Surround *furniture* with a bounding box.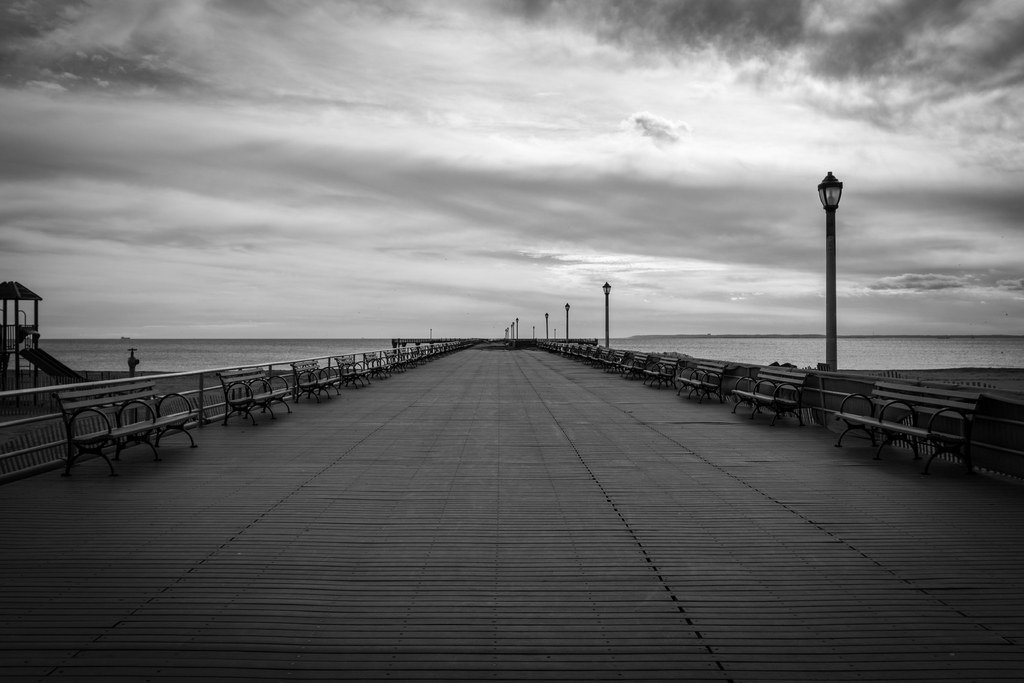
(x1=54, y1=381, x2=198, y2=478).
